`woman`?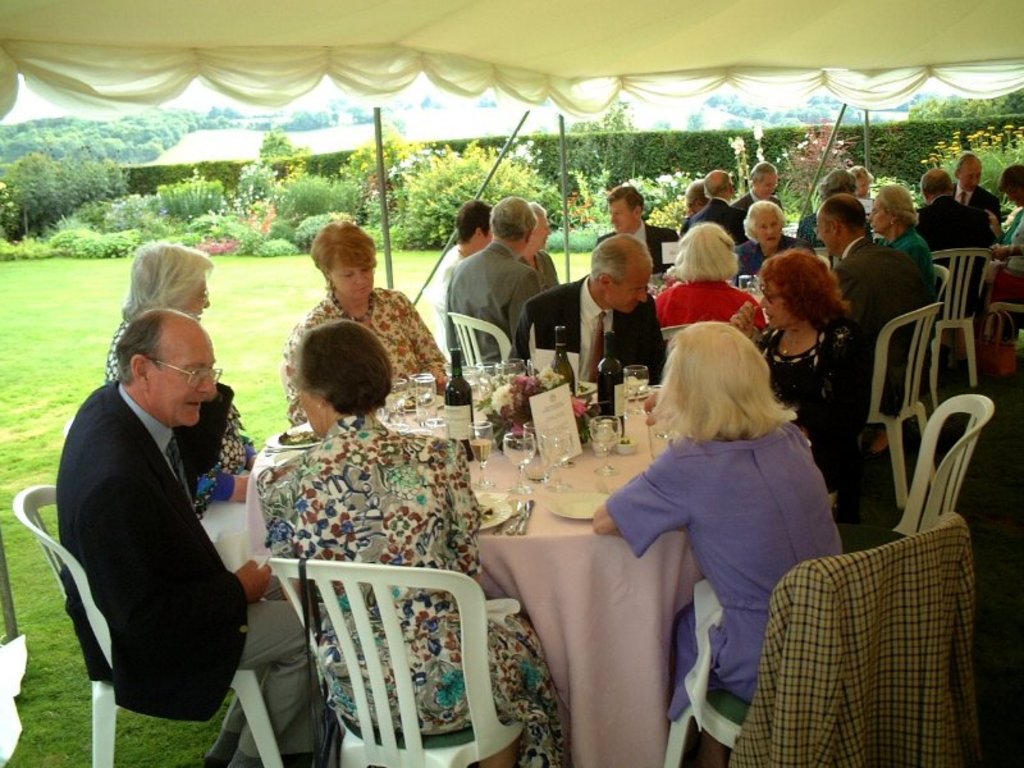
bbox(732, 196, 804, 283)
